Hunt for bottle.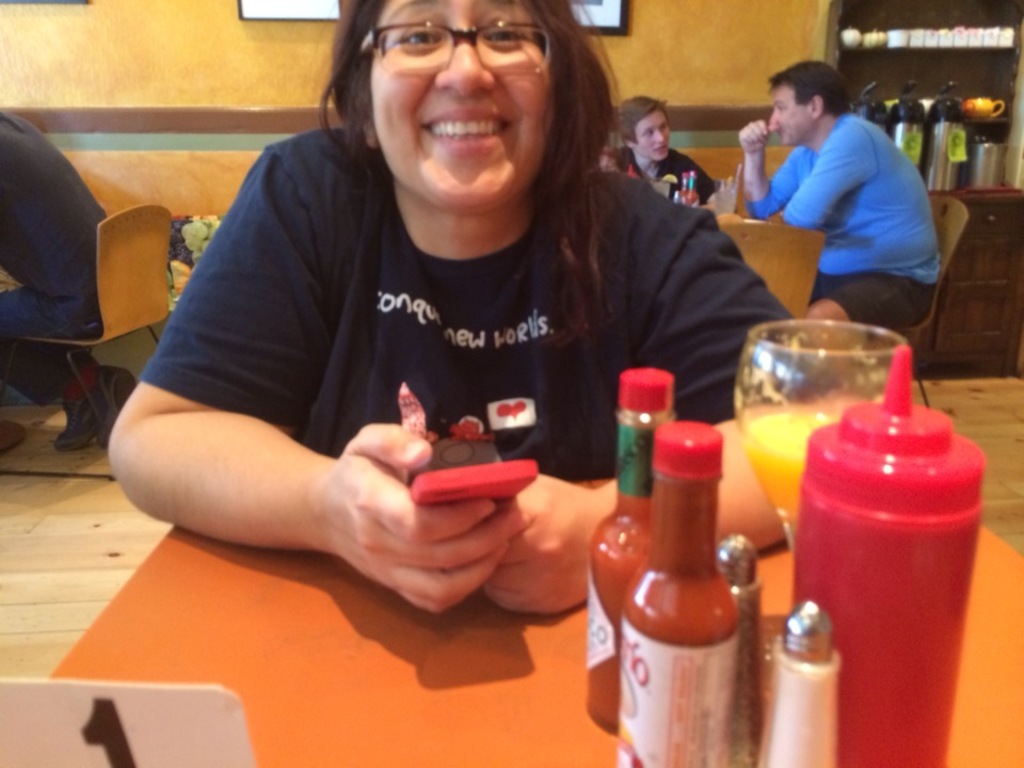
Hunted down at [x1=617, y1=413, x2=769, y2=763].
